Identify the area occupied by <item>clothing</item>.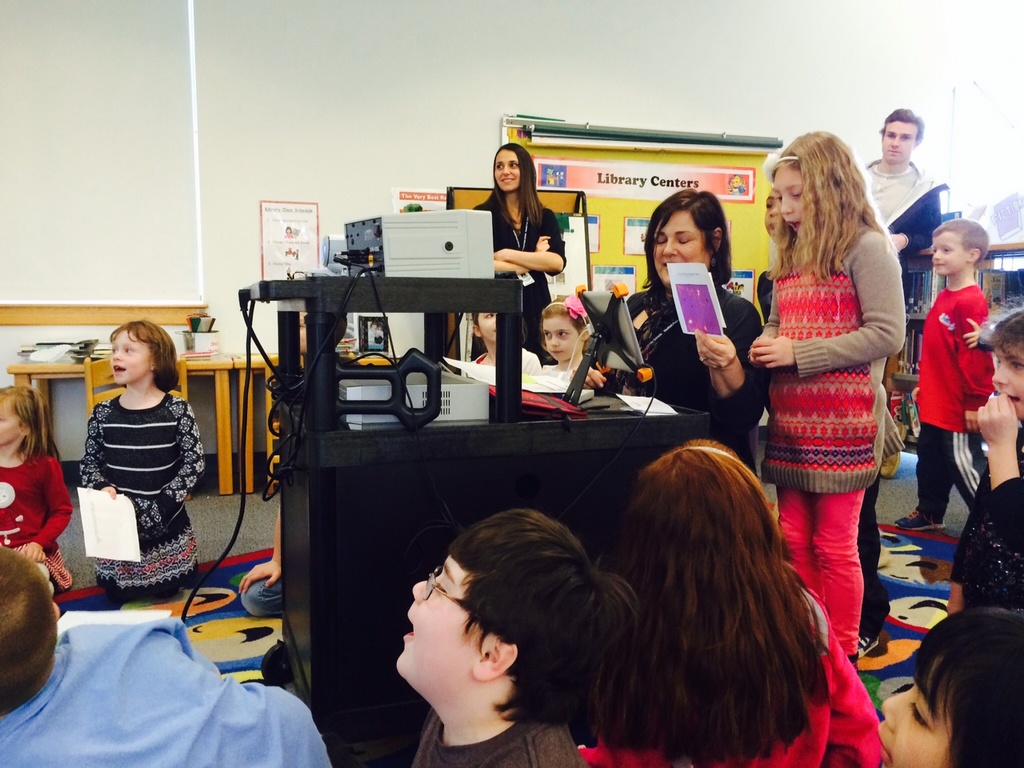
Area: box=[605, 278, 762, 446].
